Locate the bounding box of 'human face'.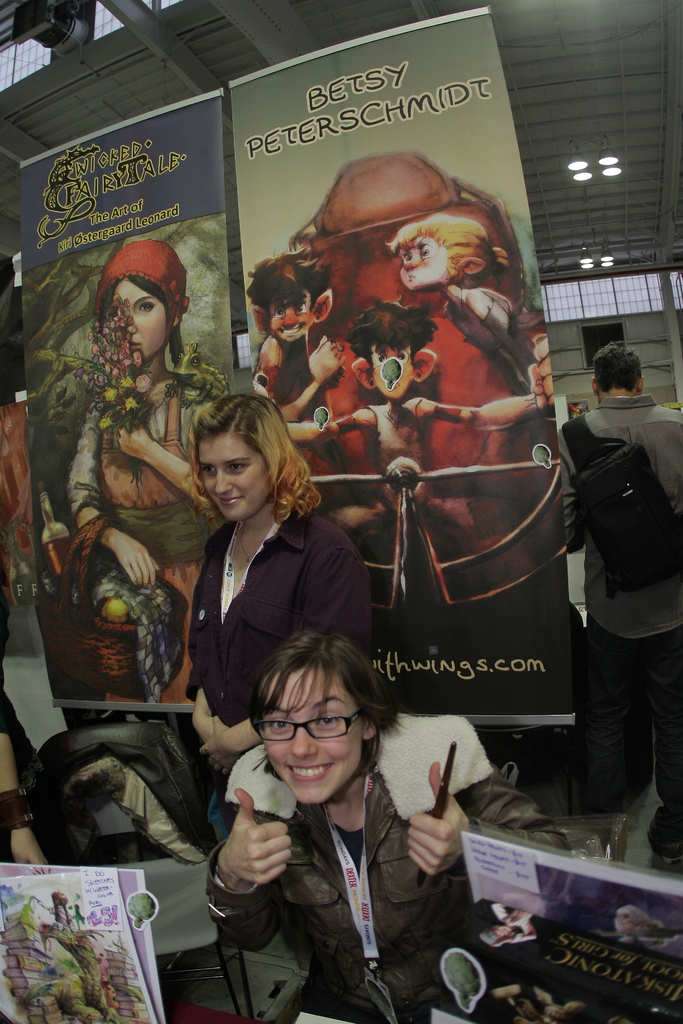
Bounding box: <bbox>492, 925, 509, 936</bbox>.
